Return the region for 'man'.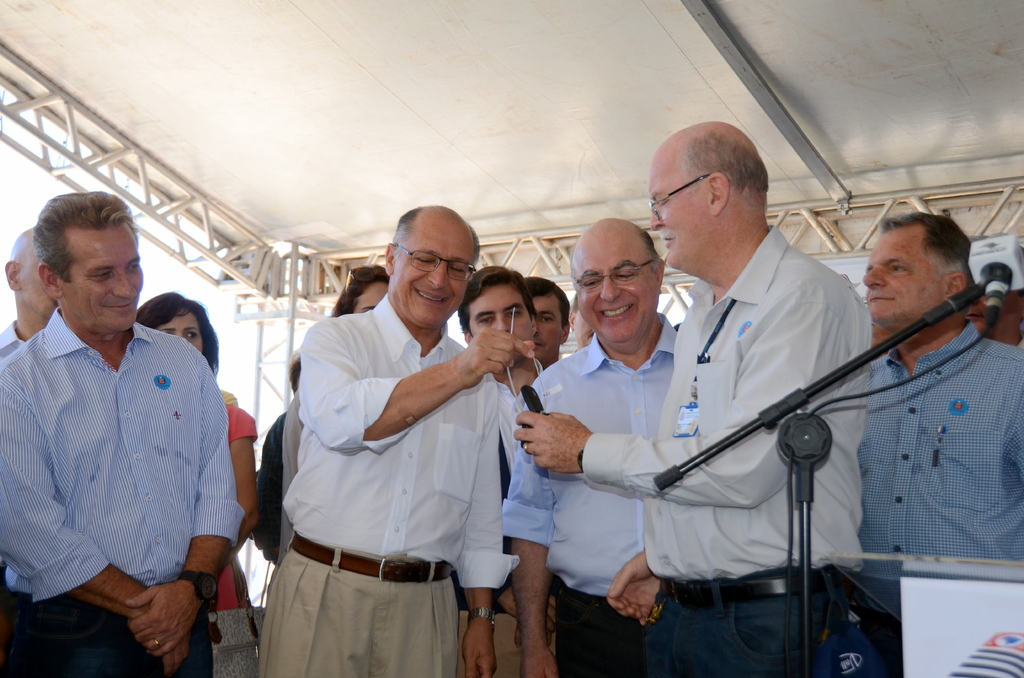
region(525, 273, 566, 370).
